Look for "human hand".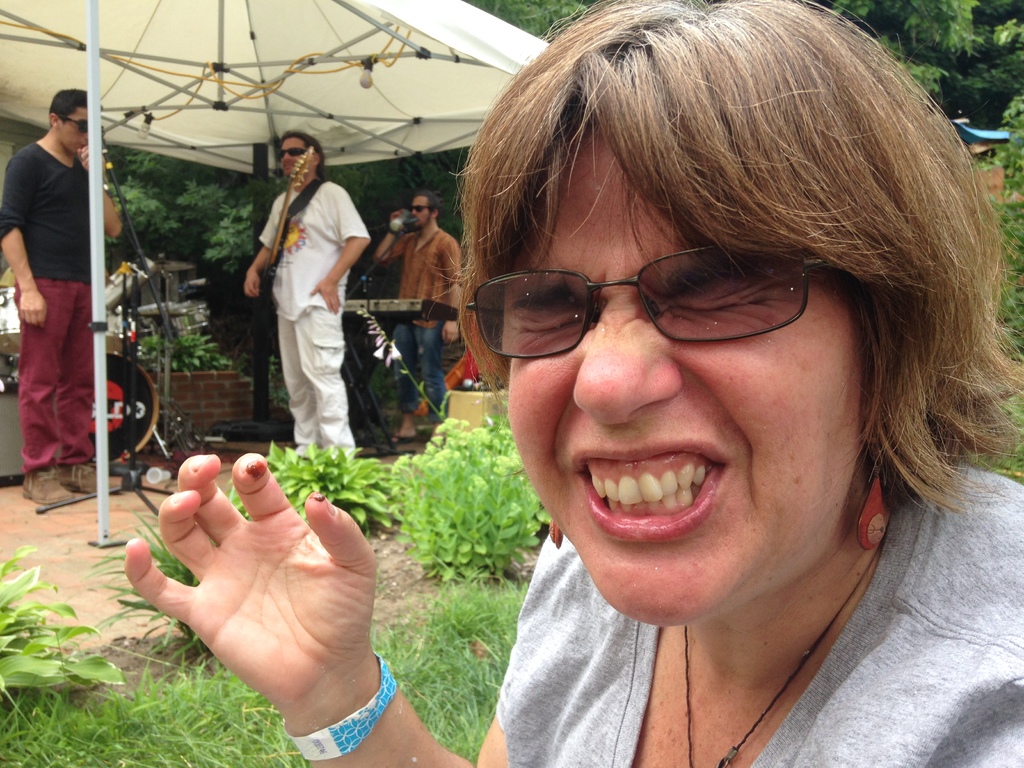
Found: 310,276,342,314.
